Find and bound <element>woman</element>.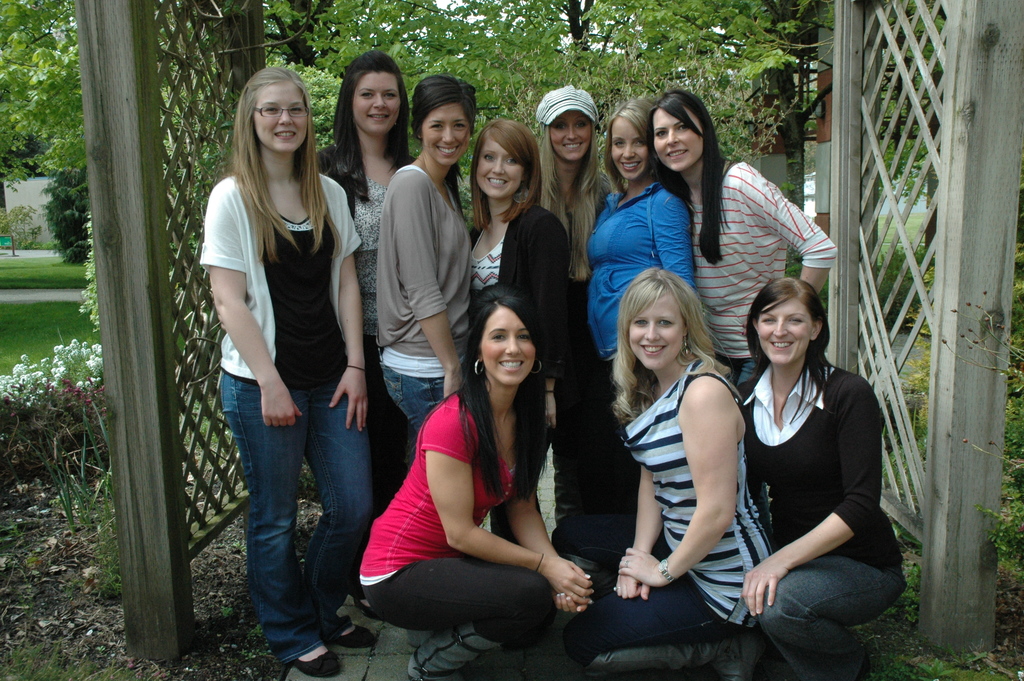
Bound: rect(468, 114, 575, 545).
